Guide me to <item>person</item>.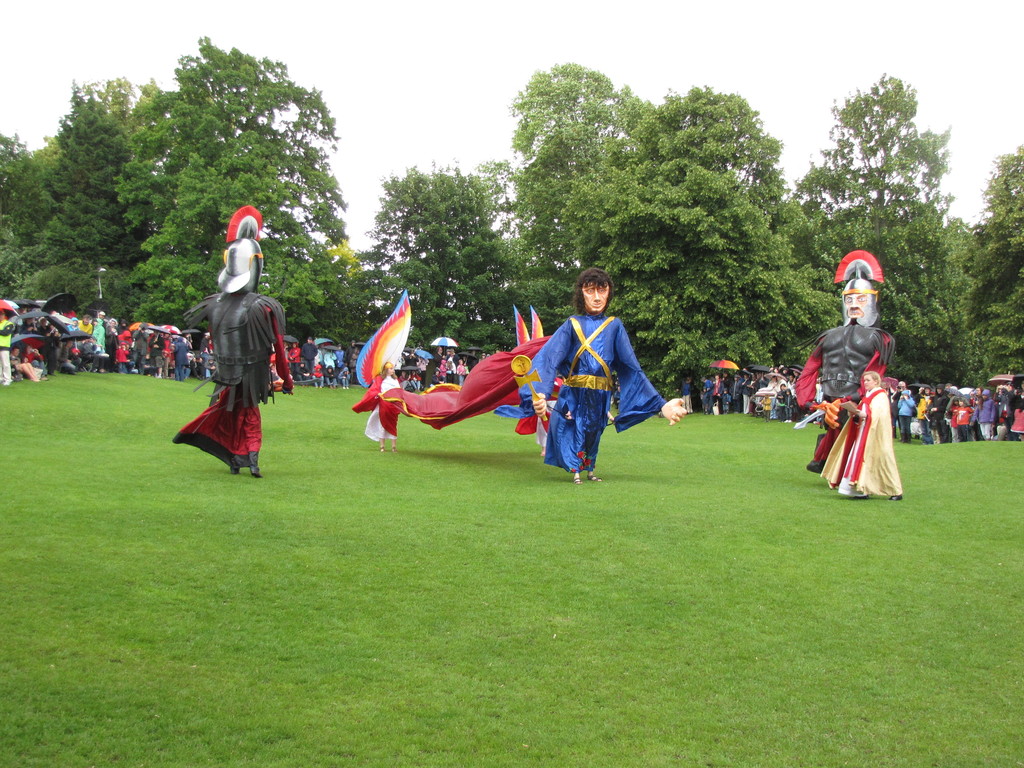
Guidance: <box>710,371,724,408</box>.
